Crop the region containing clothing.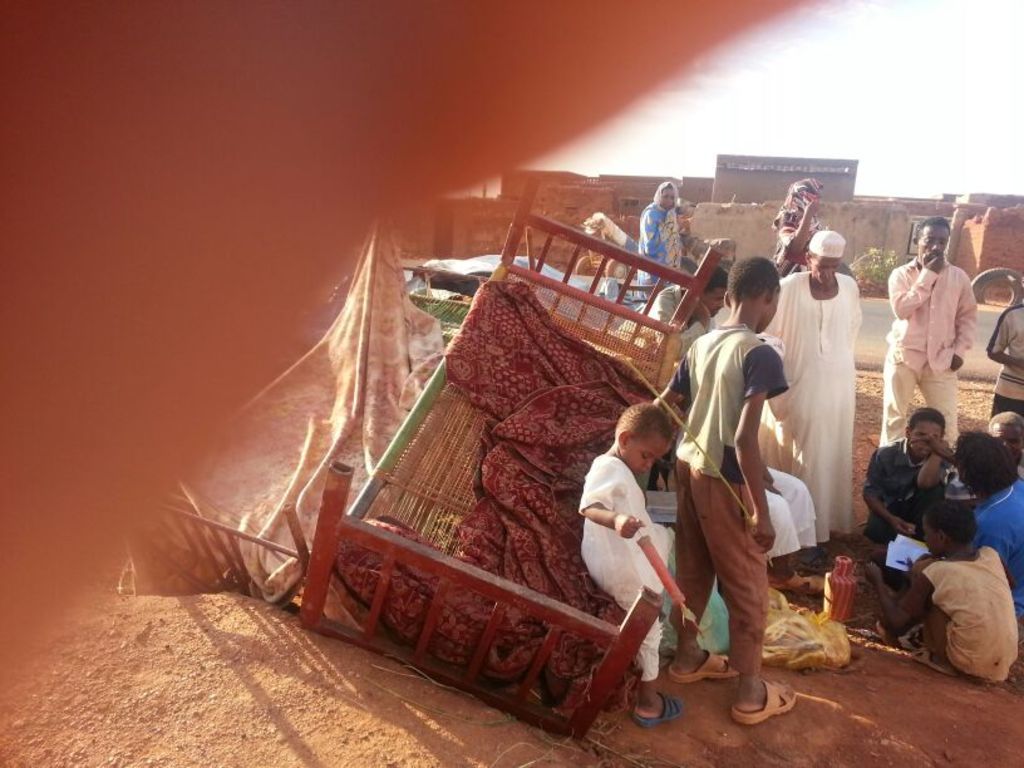
Crop region: 878, 256, 981, 443.
